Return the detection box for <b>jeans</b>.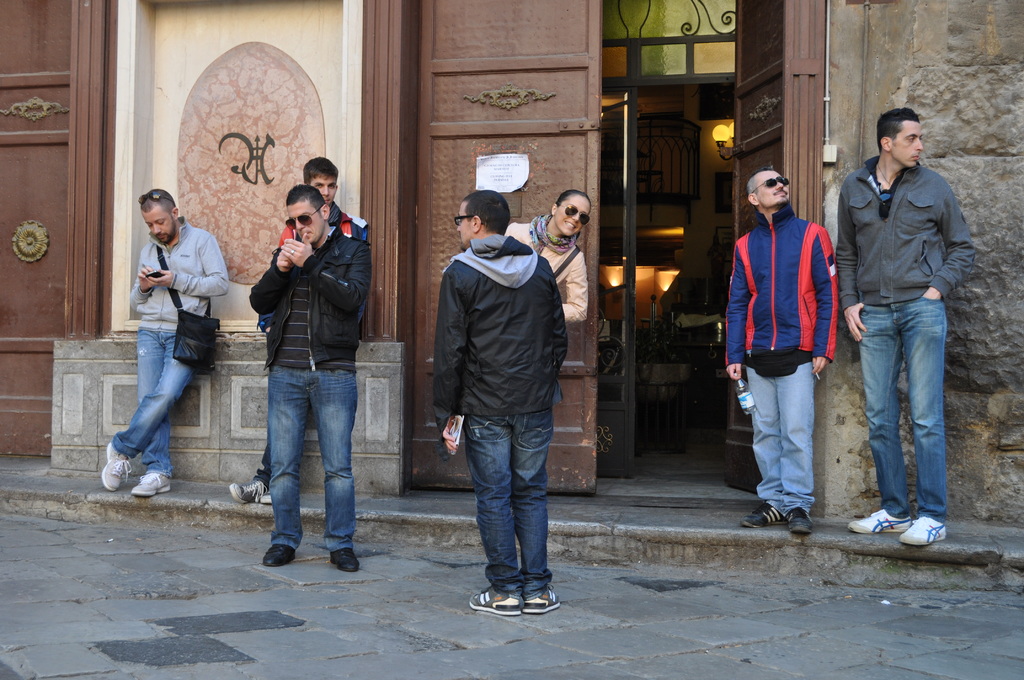
745,359,817,515.
